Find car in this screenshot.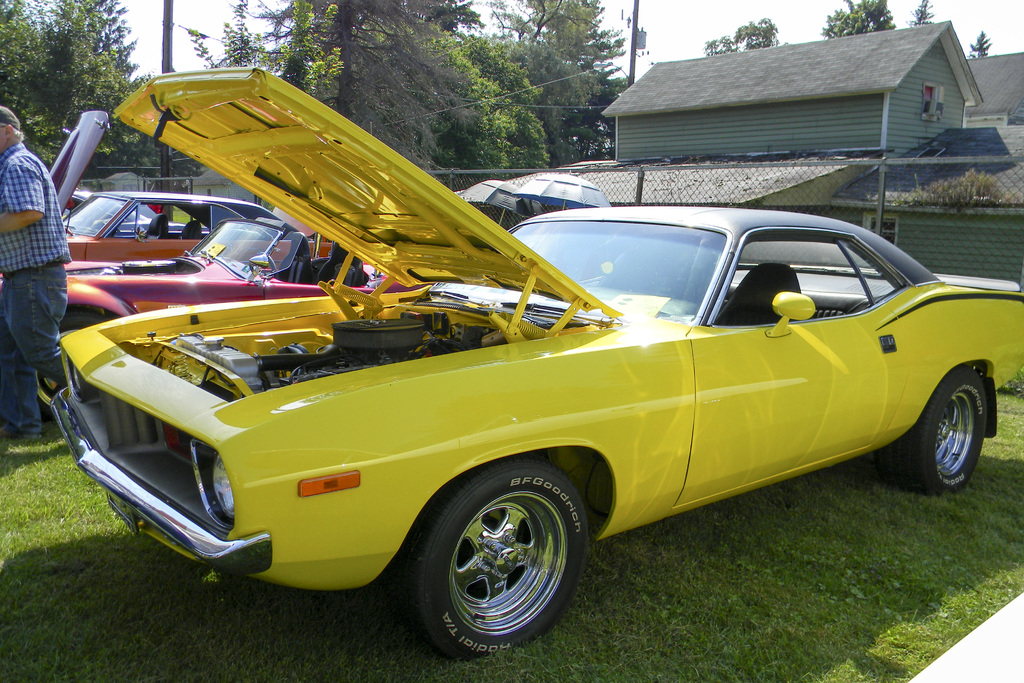
The bounding box for car is [50, 110, 199, 215].
